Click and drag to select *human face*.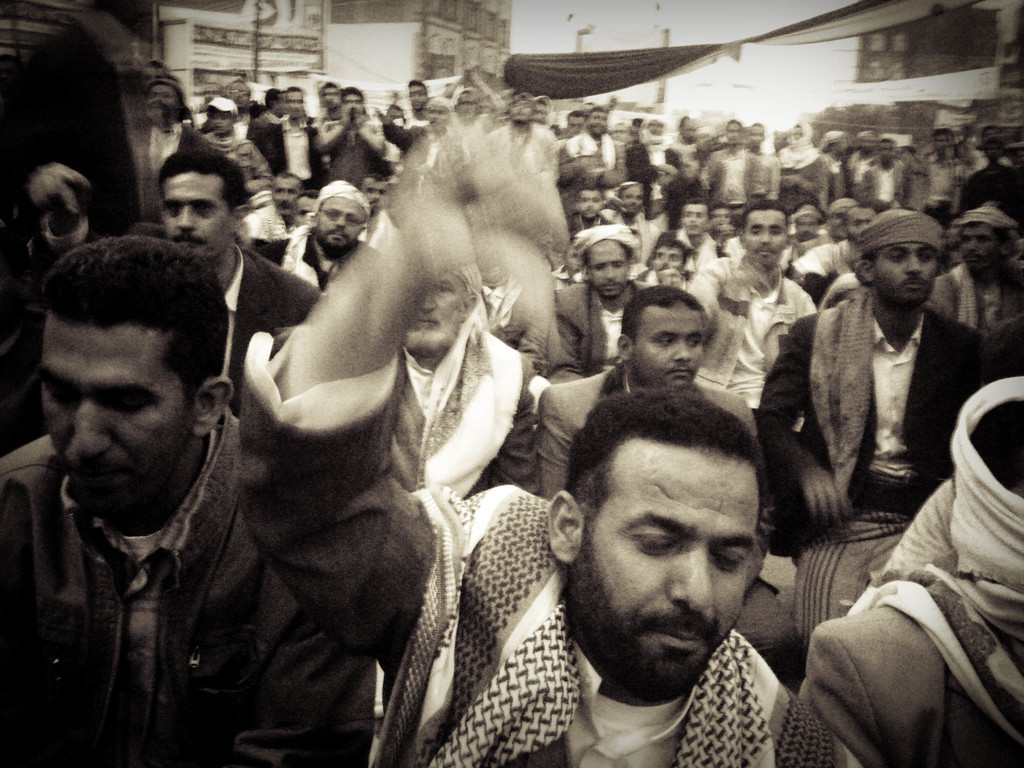
Selection: 593, 399, 757, 699.
